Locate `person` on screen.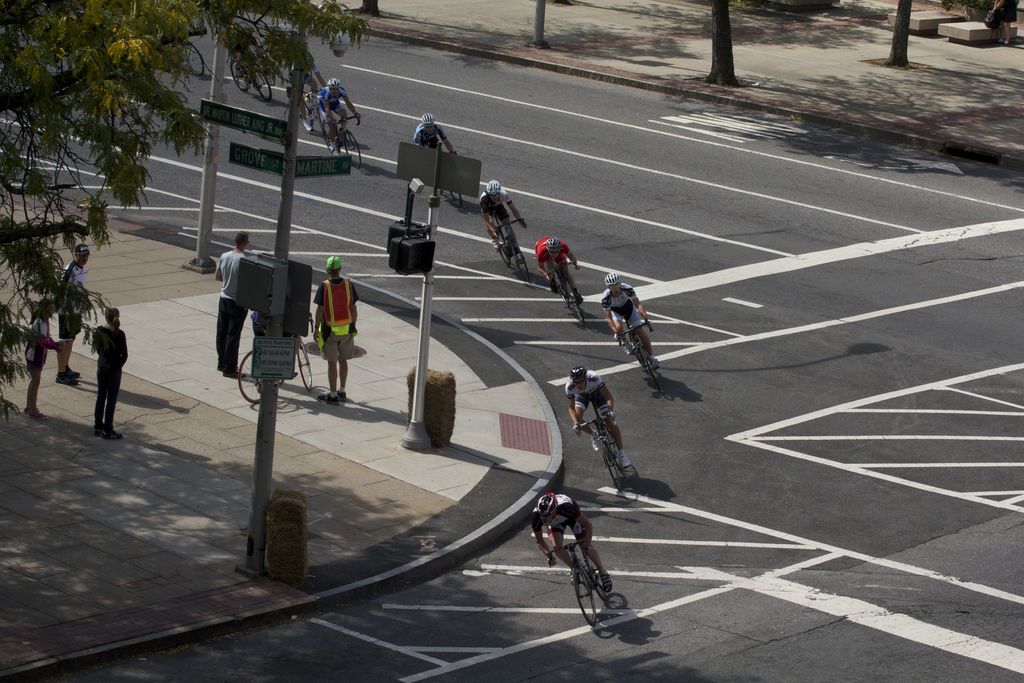
On screen at <box>304,245,351,397</box>.
